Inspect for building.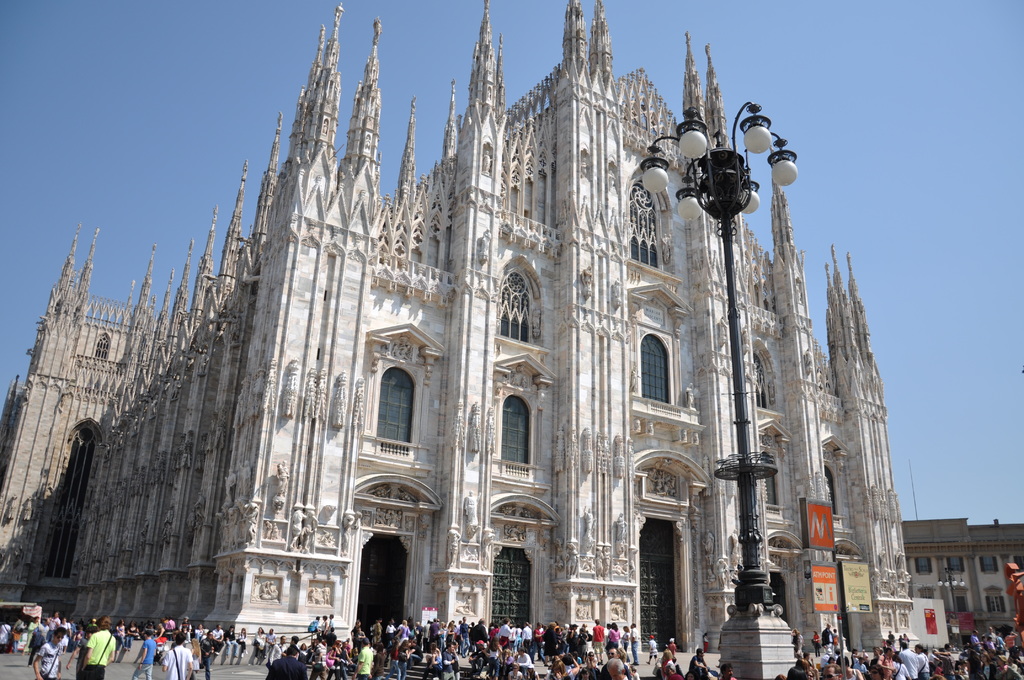
Inspection: (x1=899, y1=514, x2=1023, y2=626).
